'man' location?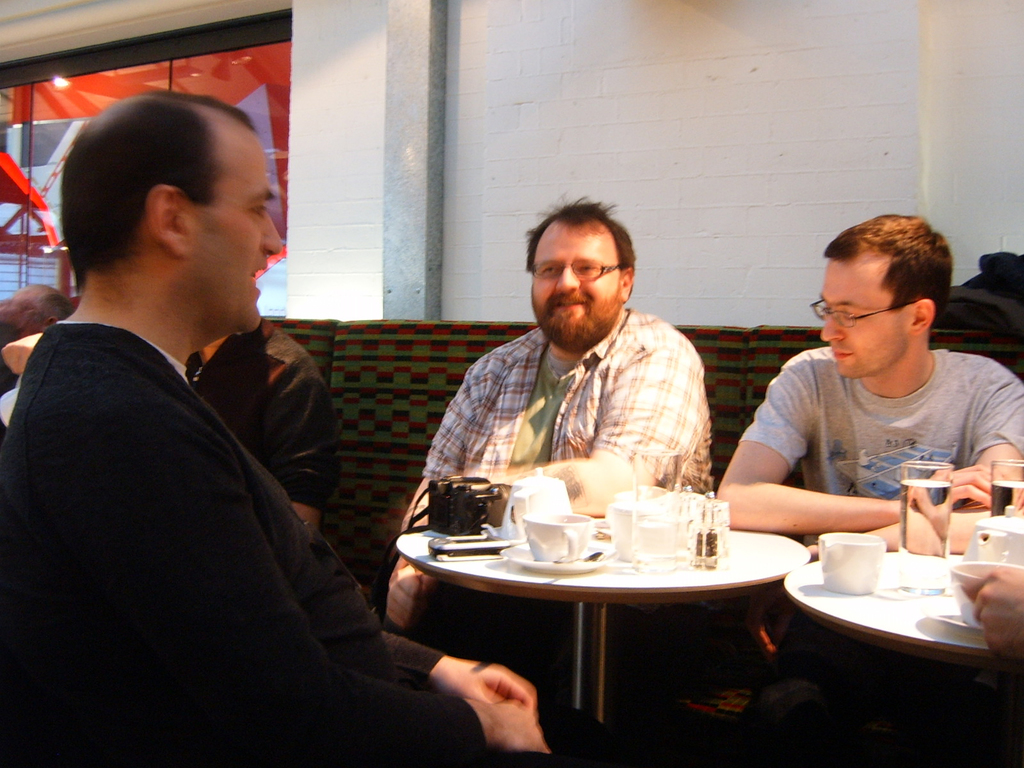
{"x1": 0, "y1": 276, "x2": 74, "y2": 340}
